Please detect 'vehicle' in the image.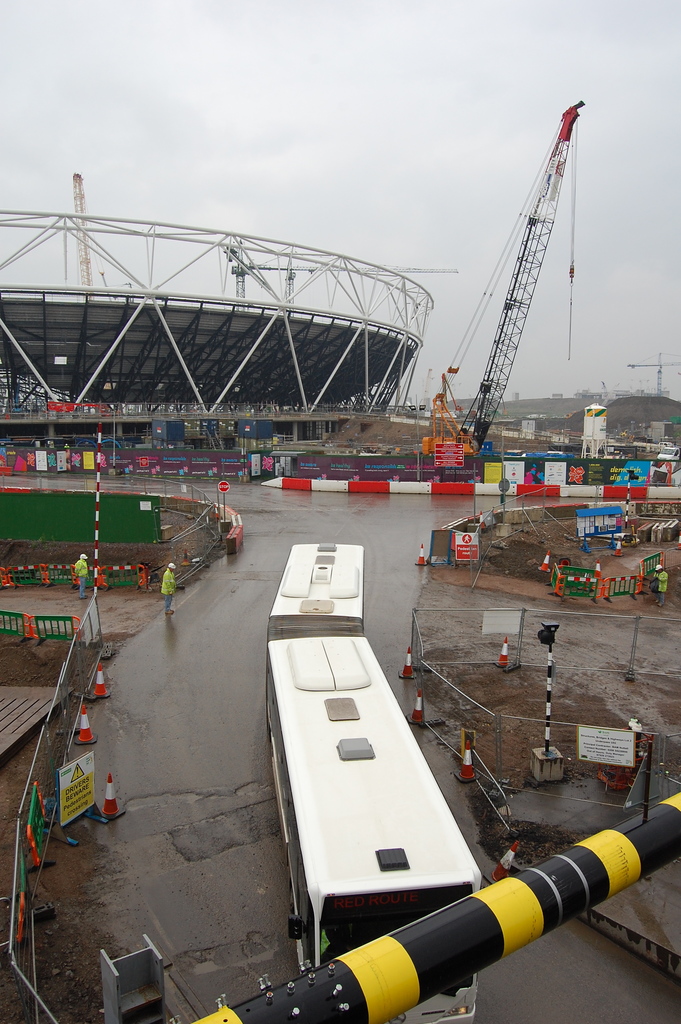
box=[265, 634, 490, 1023].
